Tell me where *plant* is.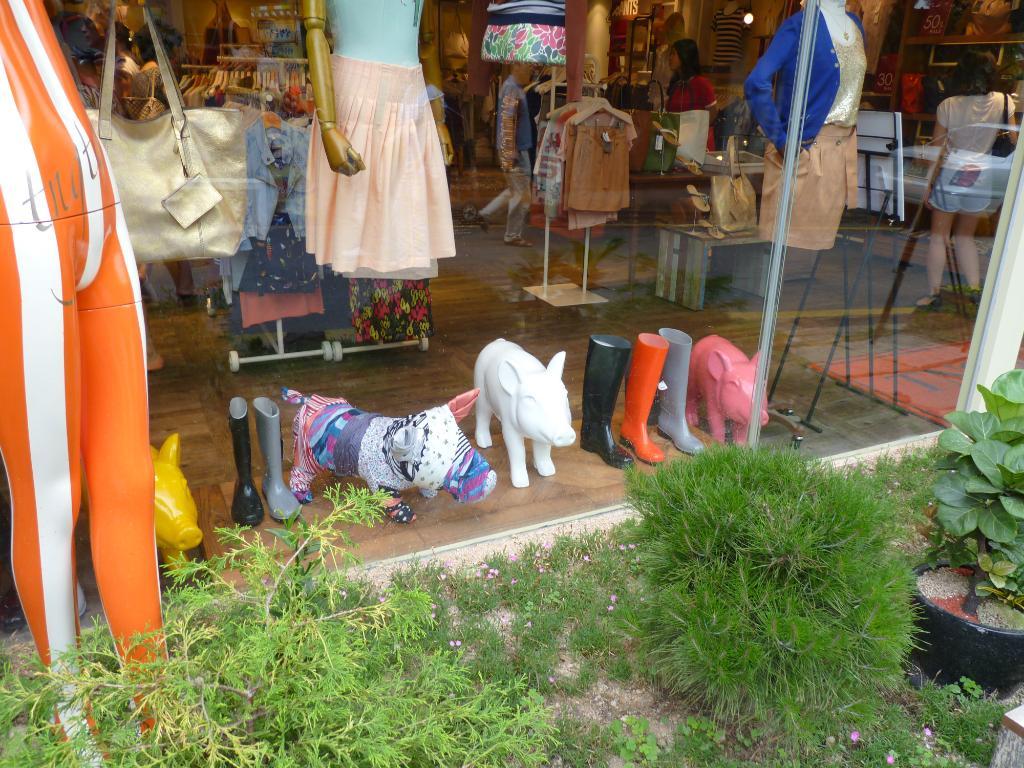
*plant* is at bbox=[455, 570, 513, 620].
